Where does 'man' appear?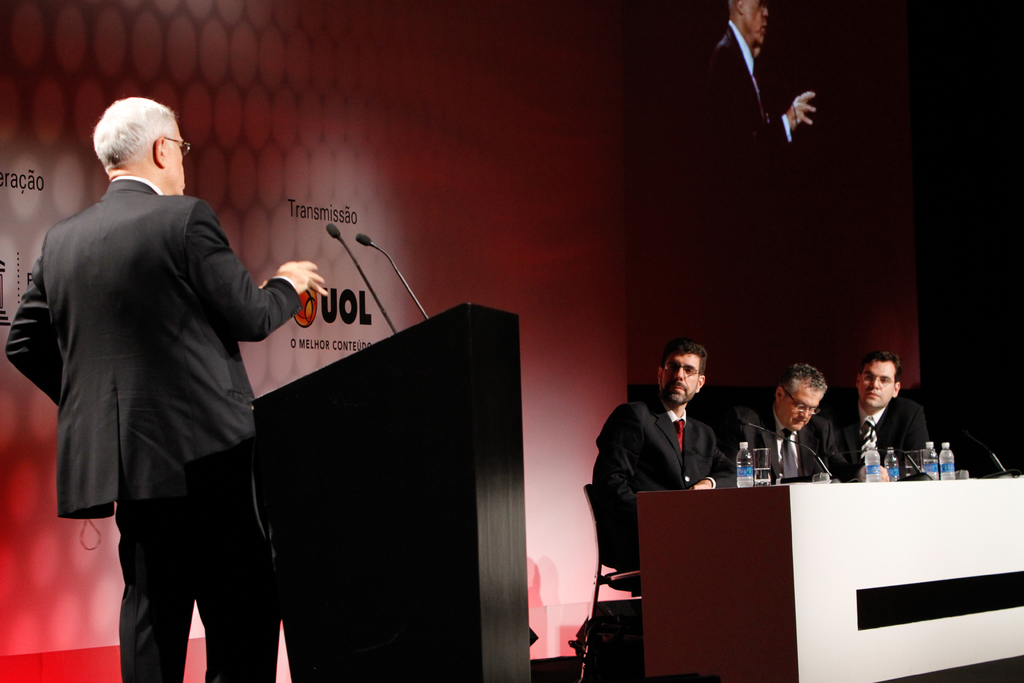
Appears at BBox(732, 367, 849, 484).
